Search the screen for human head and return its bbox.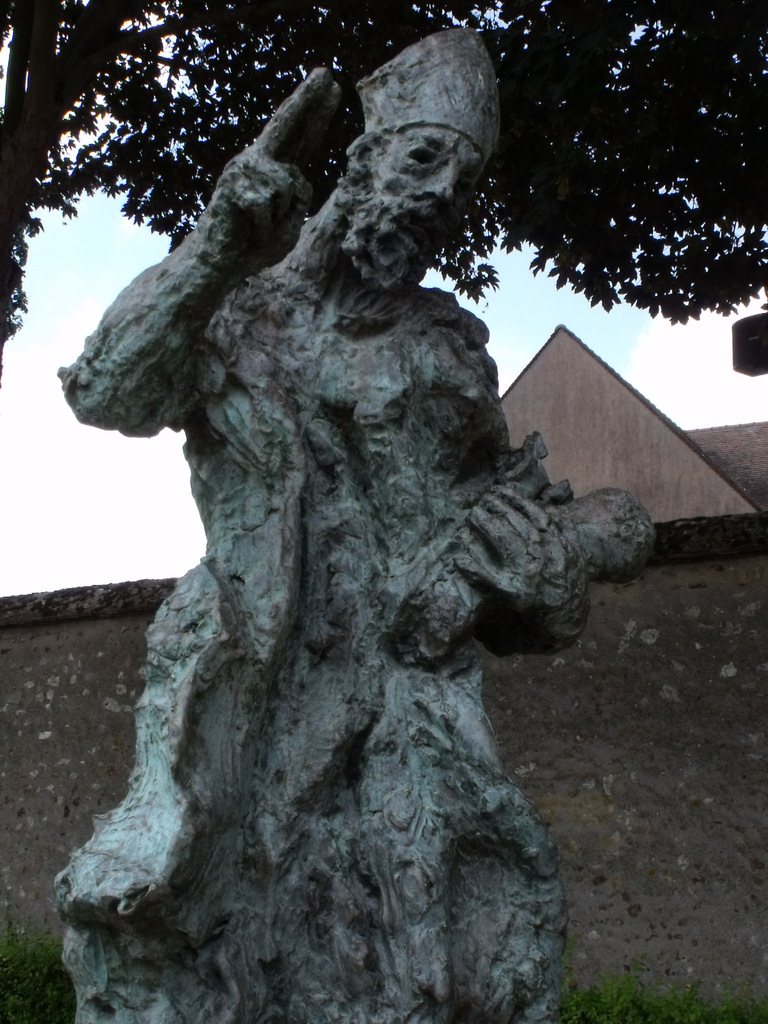
Found: pyautogui.locateOnScreen(284, 32, 514, 307).
